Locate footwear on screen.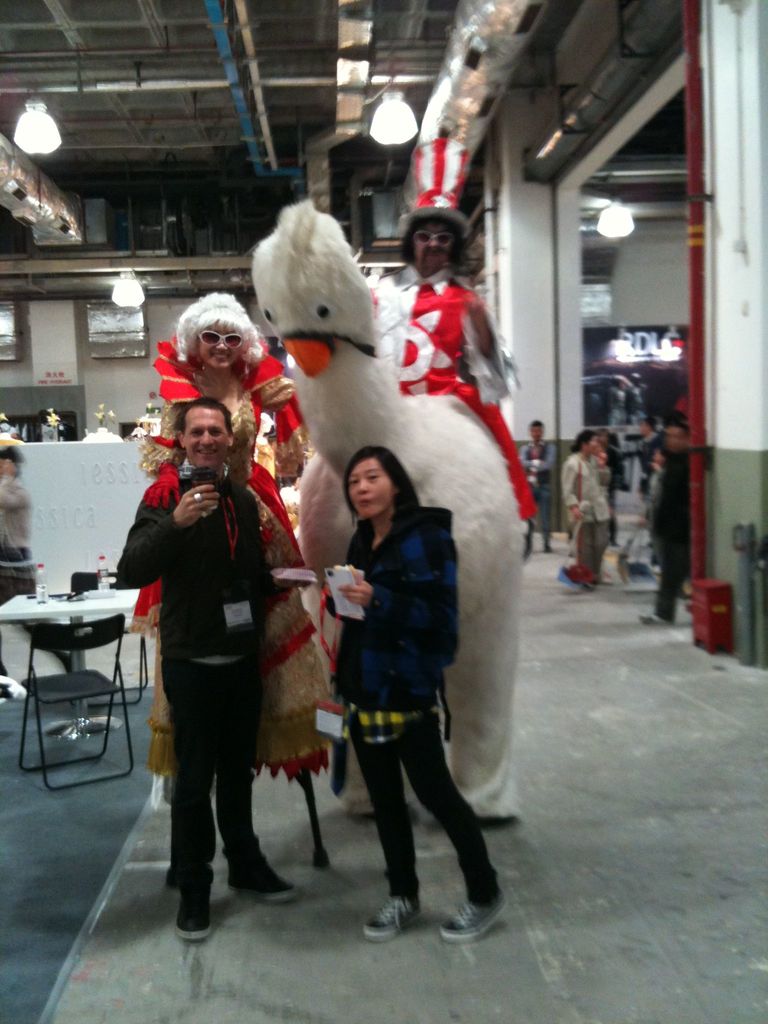
On screen at box(361, 869, 445, 939).
